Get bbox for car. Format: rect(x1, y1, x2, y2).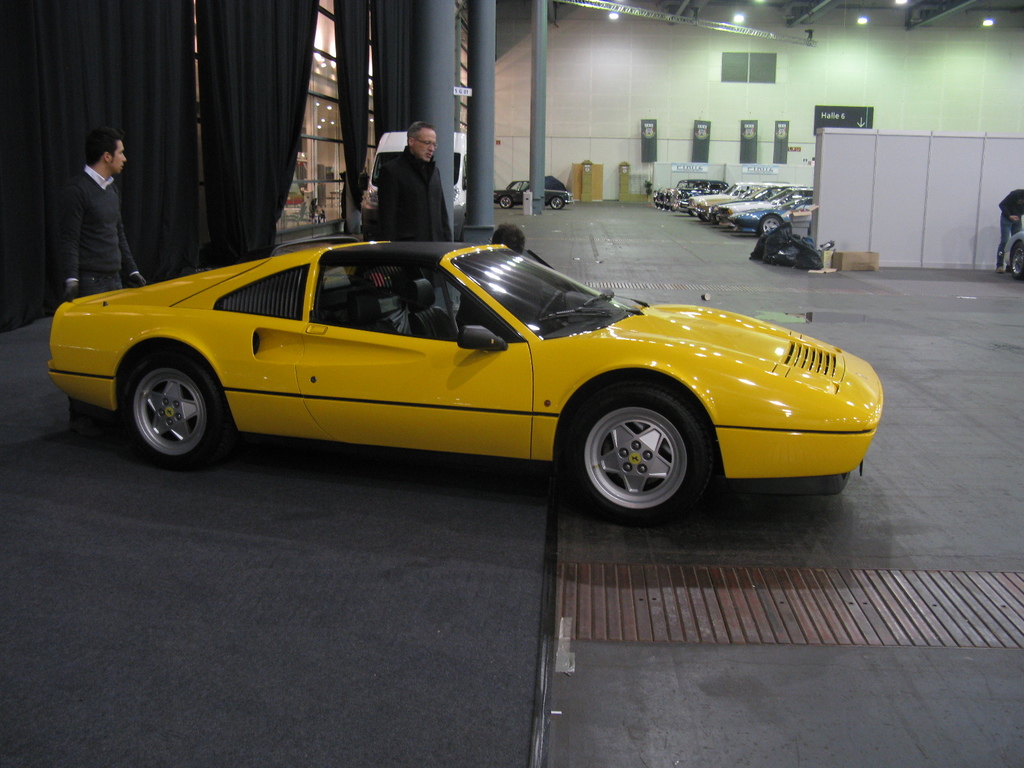
rect(499, 175, 574, 213).
